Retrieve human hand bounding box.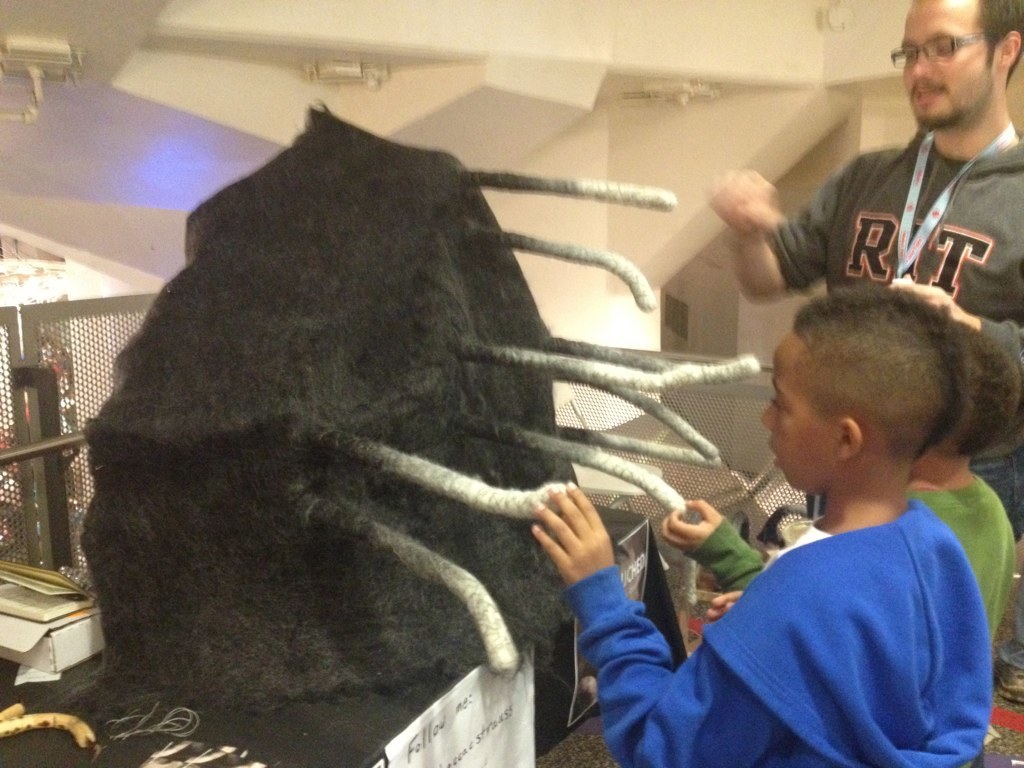
Bounding box: left=889, top=272, right=956, bottom=317.
